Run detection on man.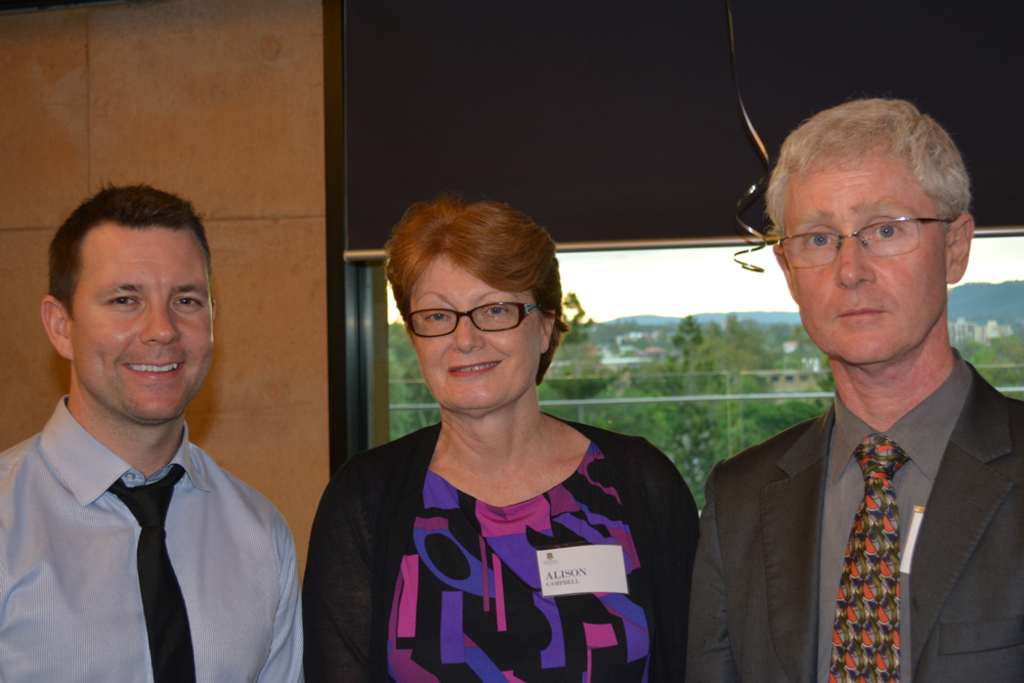
Result: [0,172,307,681].
